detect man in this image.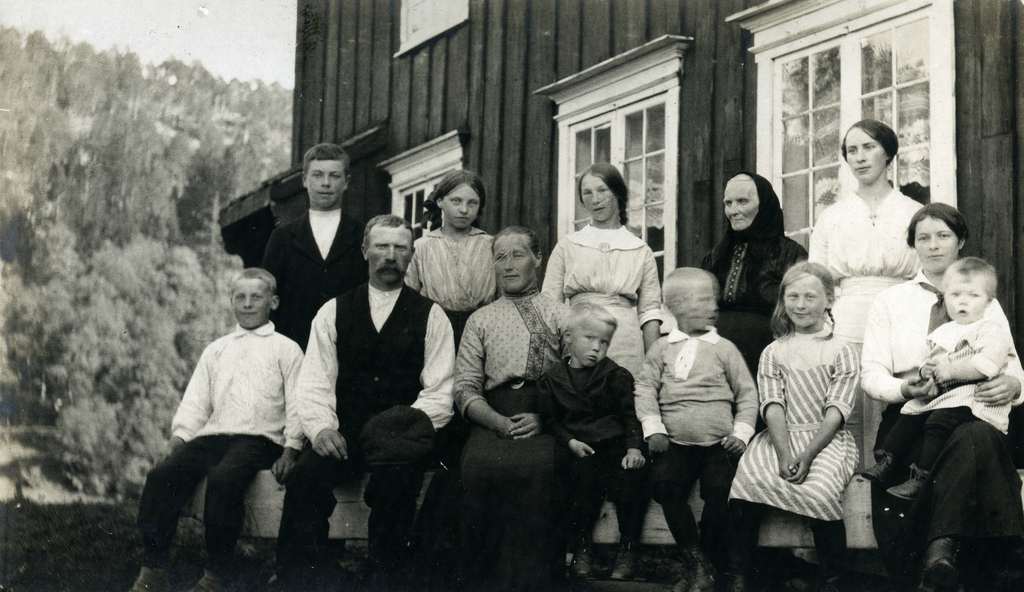
Detection: <box>127,268,307,591</box>.
